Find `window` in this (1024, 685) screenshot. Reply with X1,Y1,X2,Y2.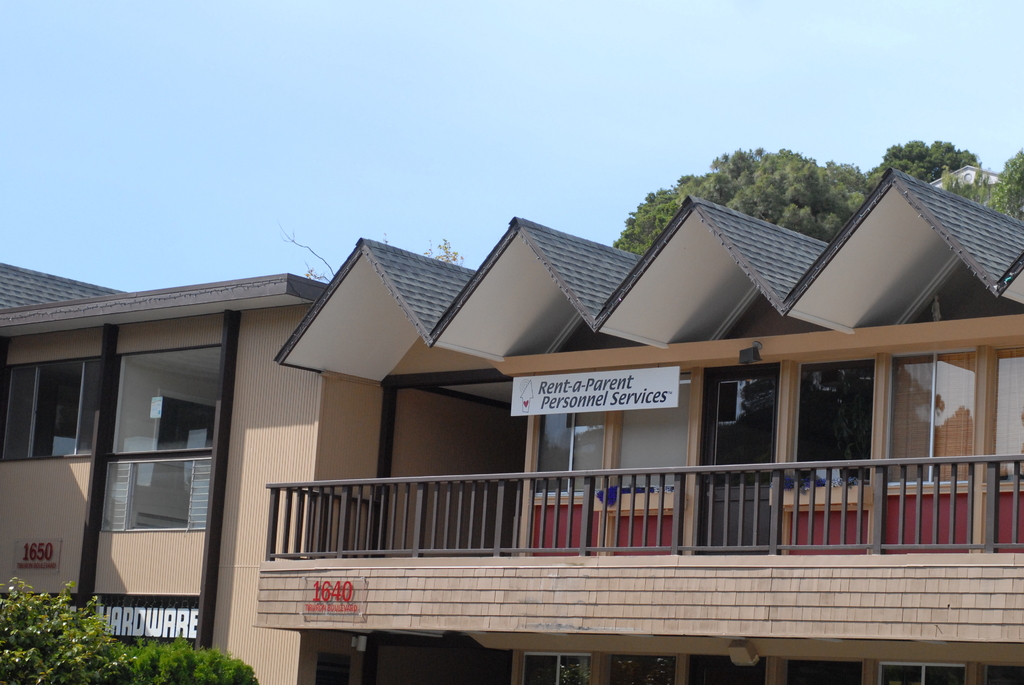
614,372,687,496.
